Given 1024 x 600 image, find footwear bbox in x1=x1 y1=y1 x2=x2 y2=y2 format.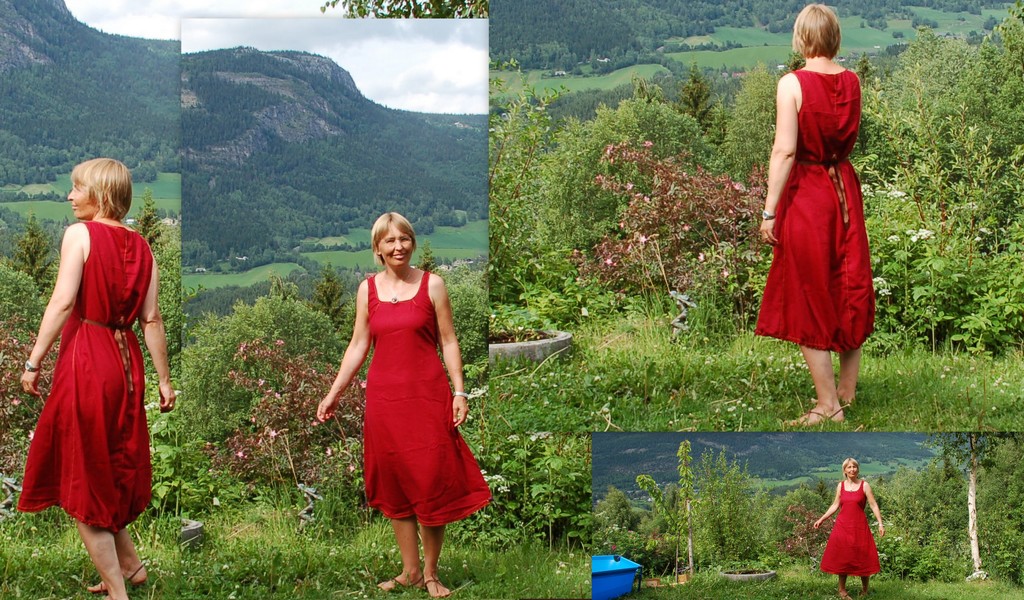
x1=426 y1=573 x2=451 y2=598.
